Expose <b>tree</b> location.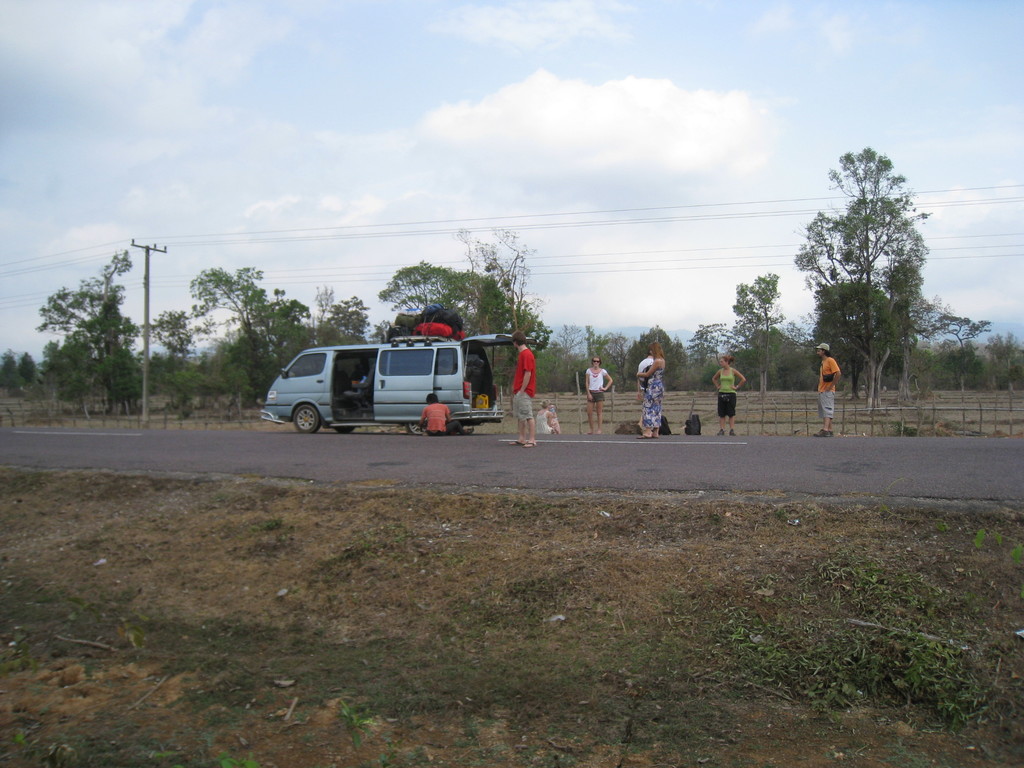
Exposed at bbox=[174, 257, 324, 414].
